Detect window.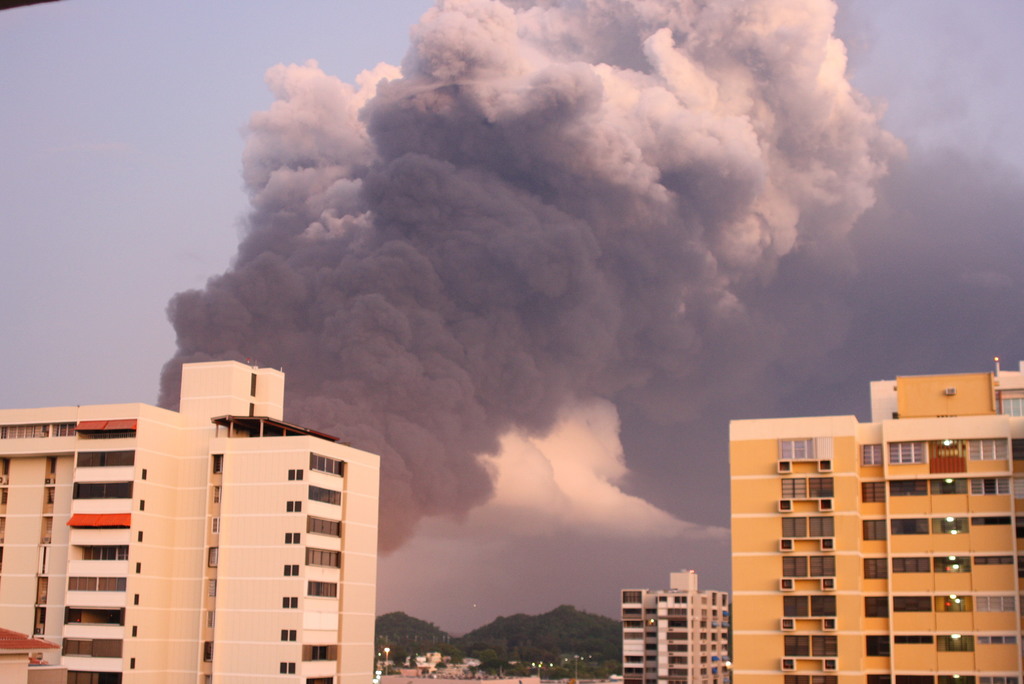
Detected at bbox=(856, 475, 886, 510).
